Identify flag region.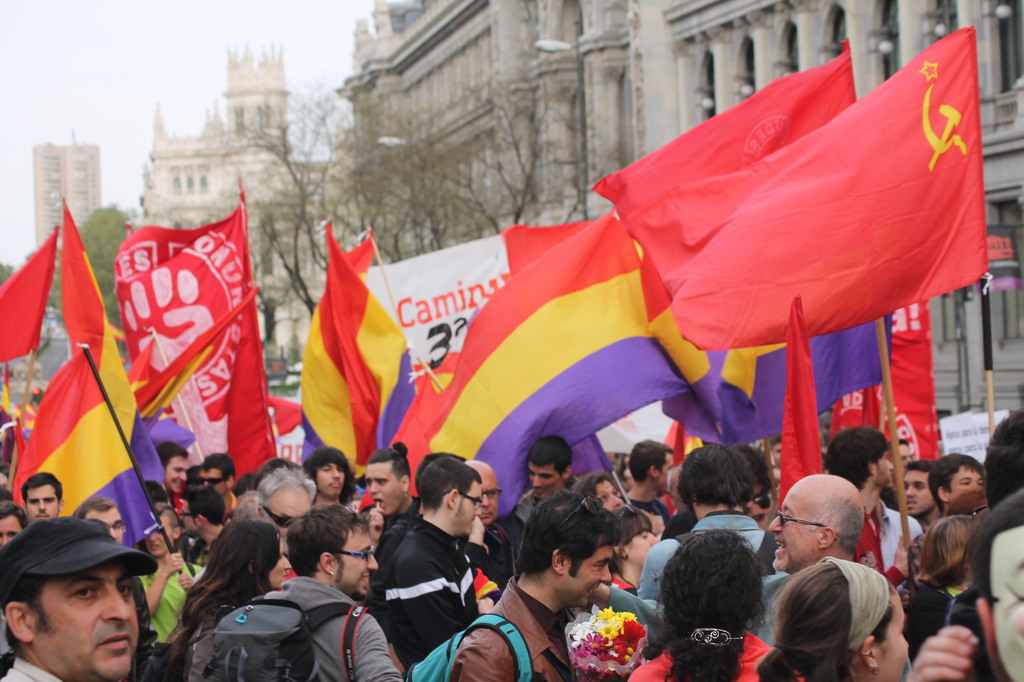
Region: (63, 189, 170, 491).
